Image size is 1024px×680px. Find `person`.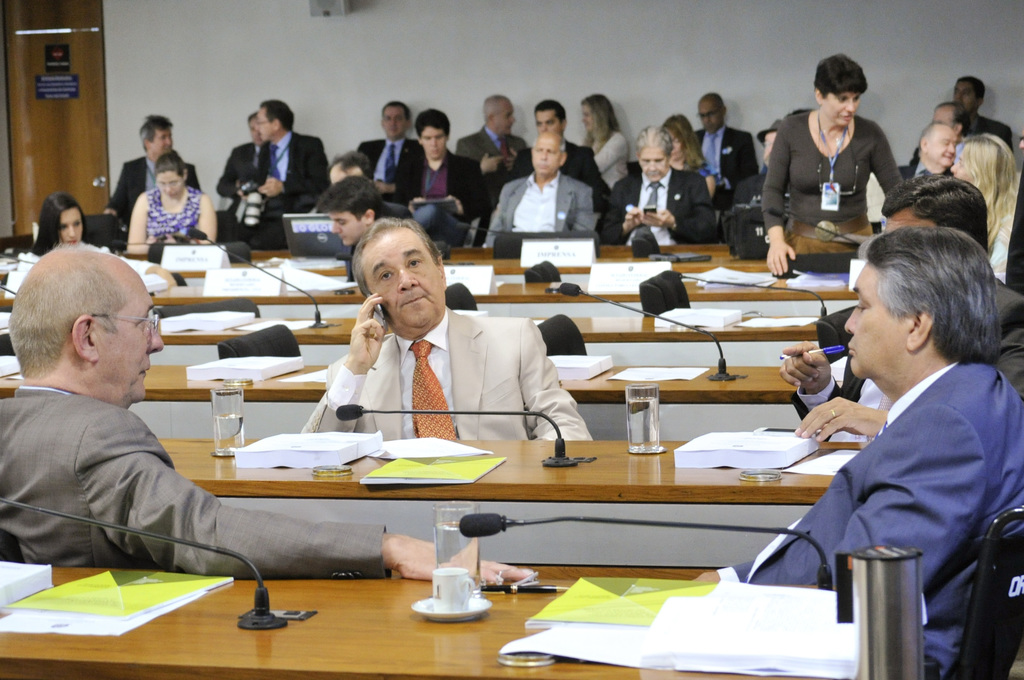
detection(691, 88, 760, 192).
